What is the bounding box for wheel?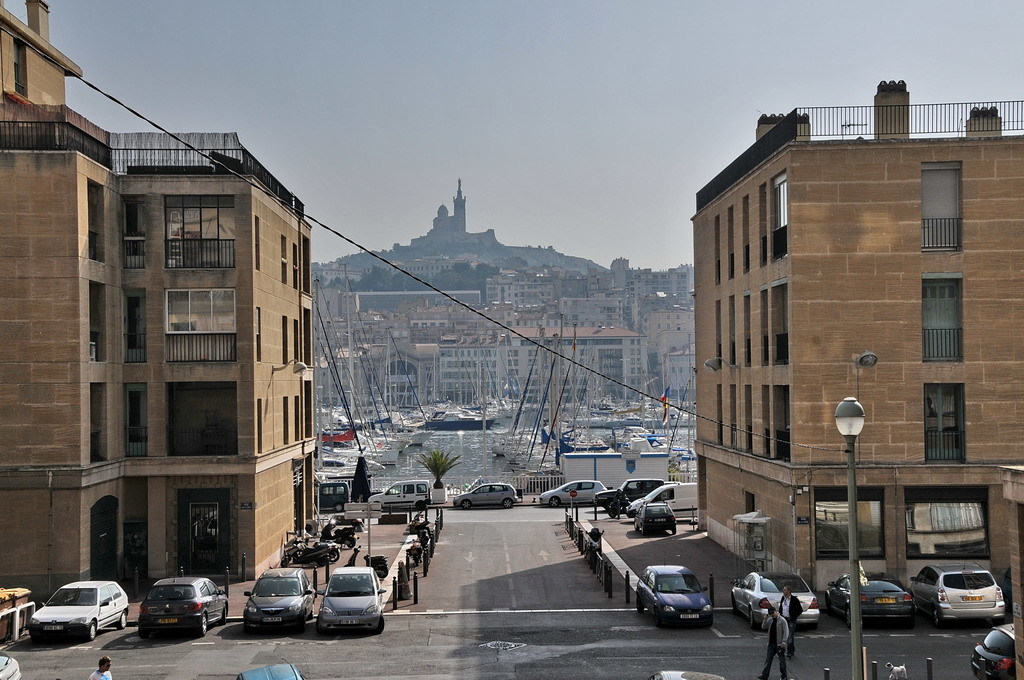
box=[749, 609, 762, 629].
